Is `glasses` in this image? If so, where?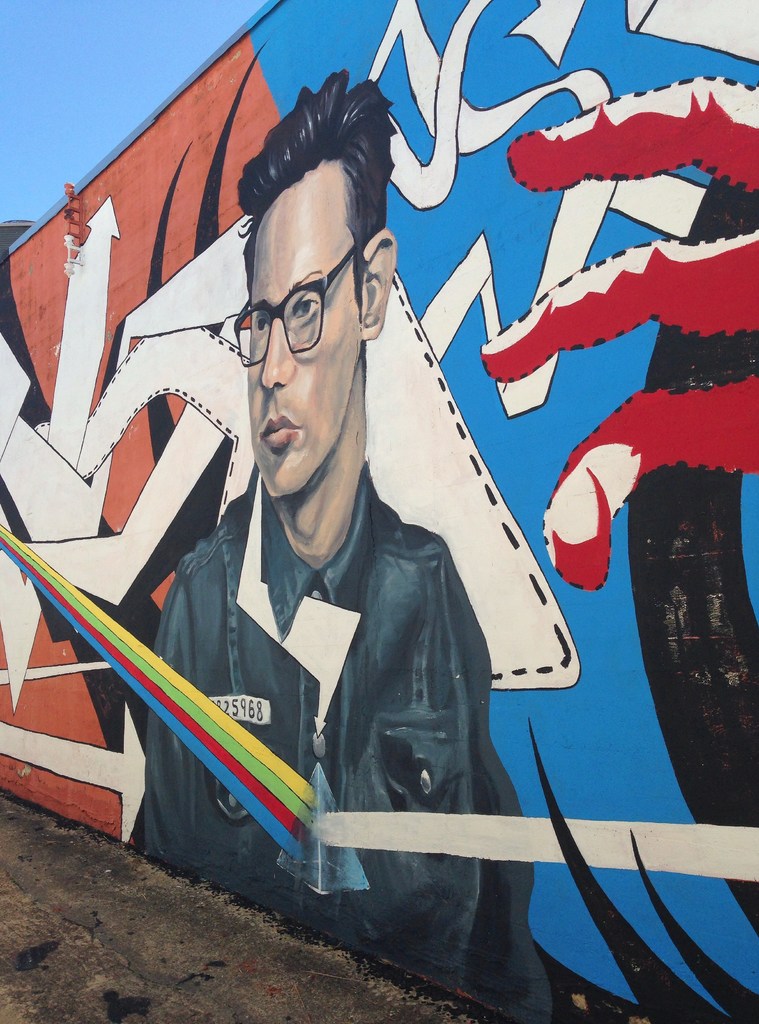
Yes, at [240,258,355,338].
